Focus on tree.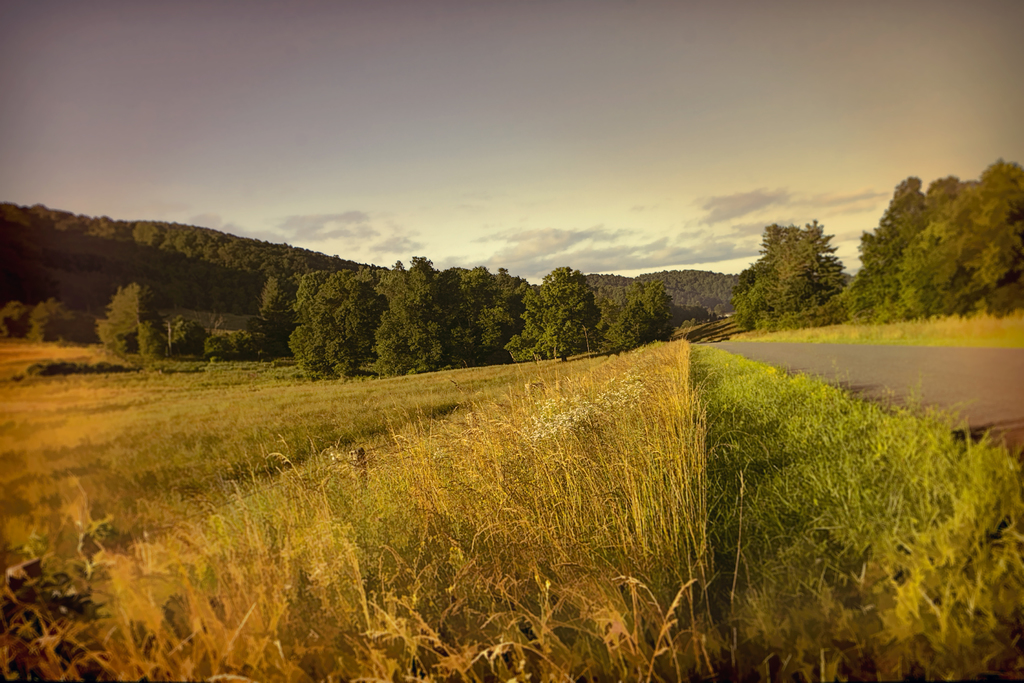
Focused at x1=355 y1=250 x2=453 y2=395.
